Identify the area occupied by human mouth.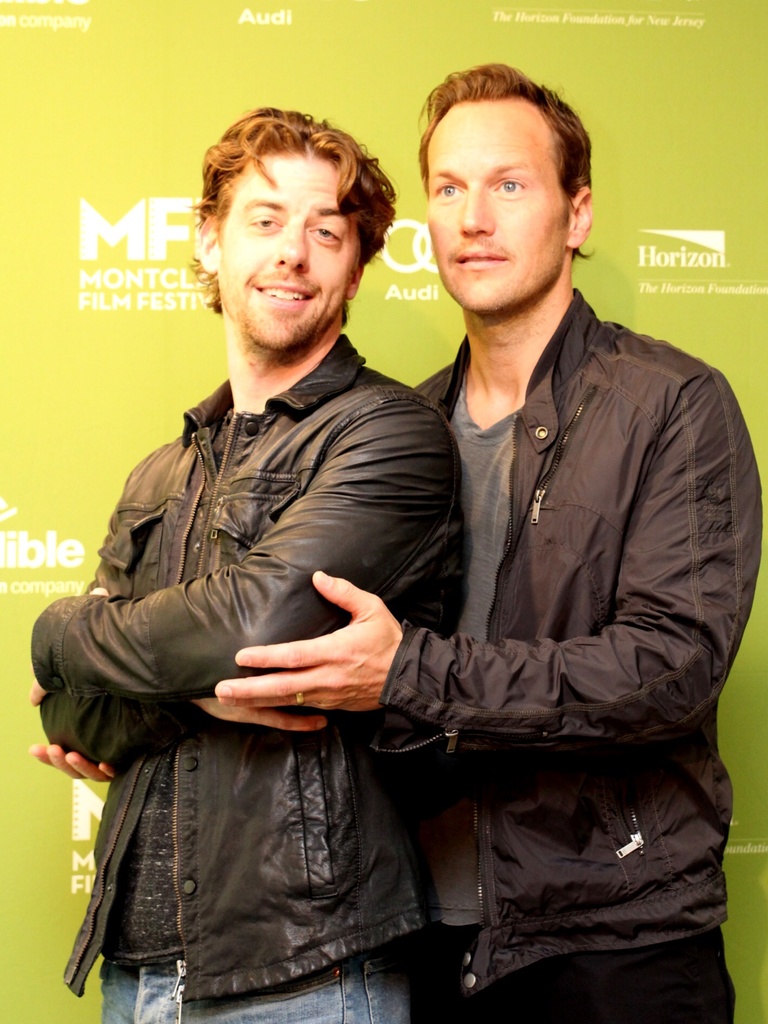
Area: (449, 247, 509, 268).
